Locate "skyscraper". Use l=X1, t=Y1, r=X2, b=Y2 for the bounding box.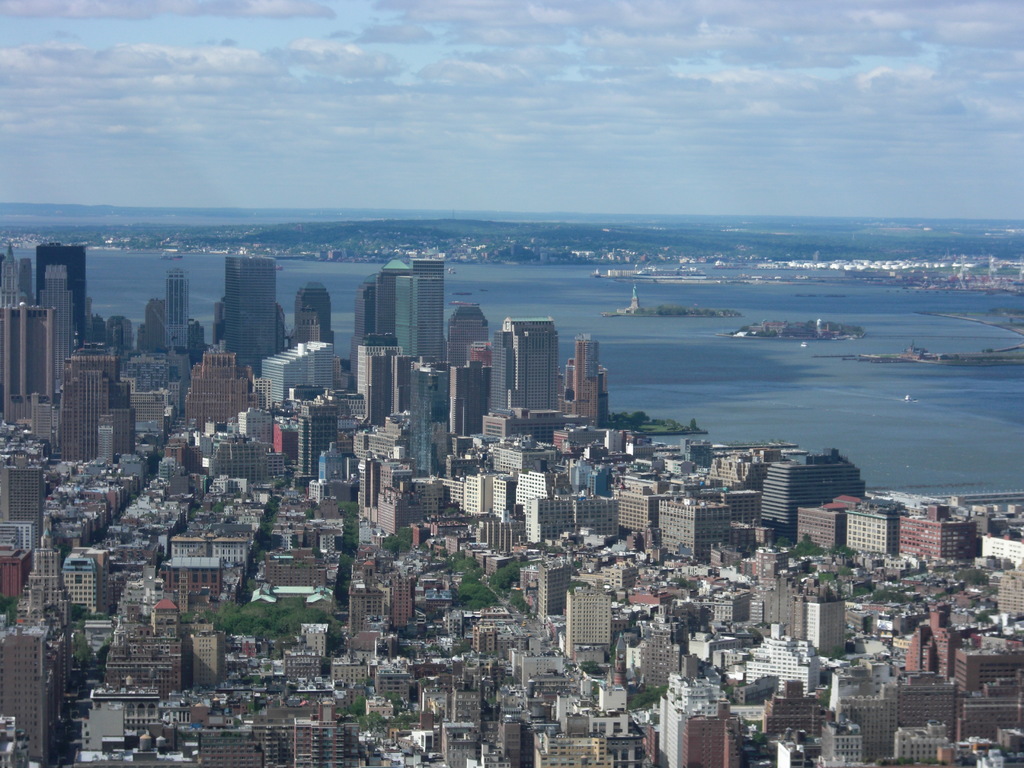
l=222, t=252, r=285, b=378.
